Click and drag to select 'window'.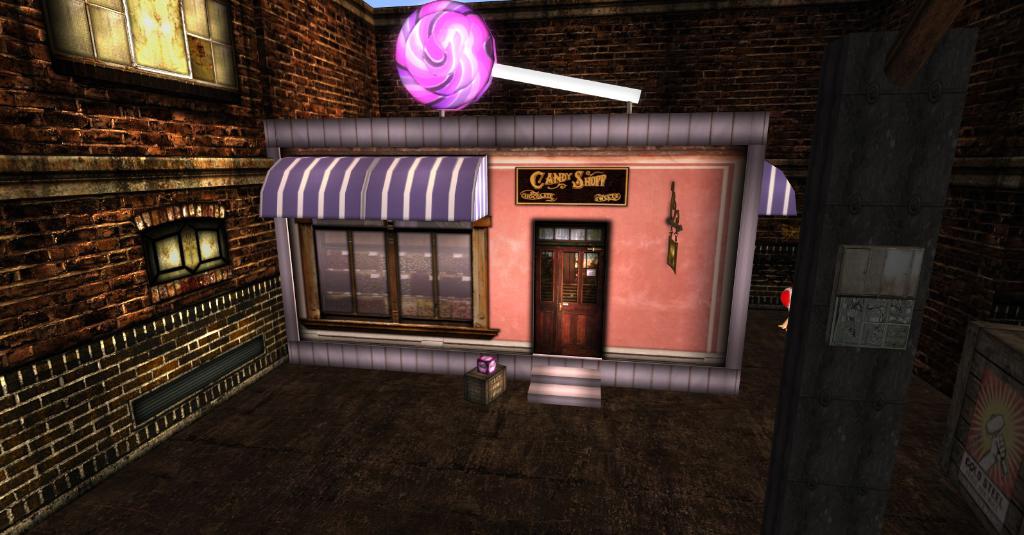
Selection: 44, 0, 237, 94.
